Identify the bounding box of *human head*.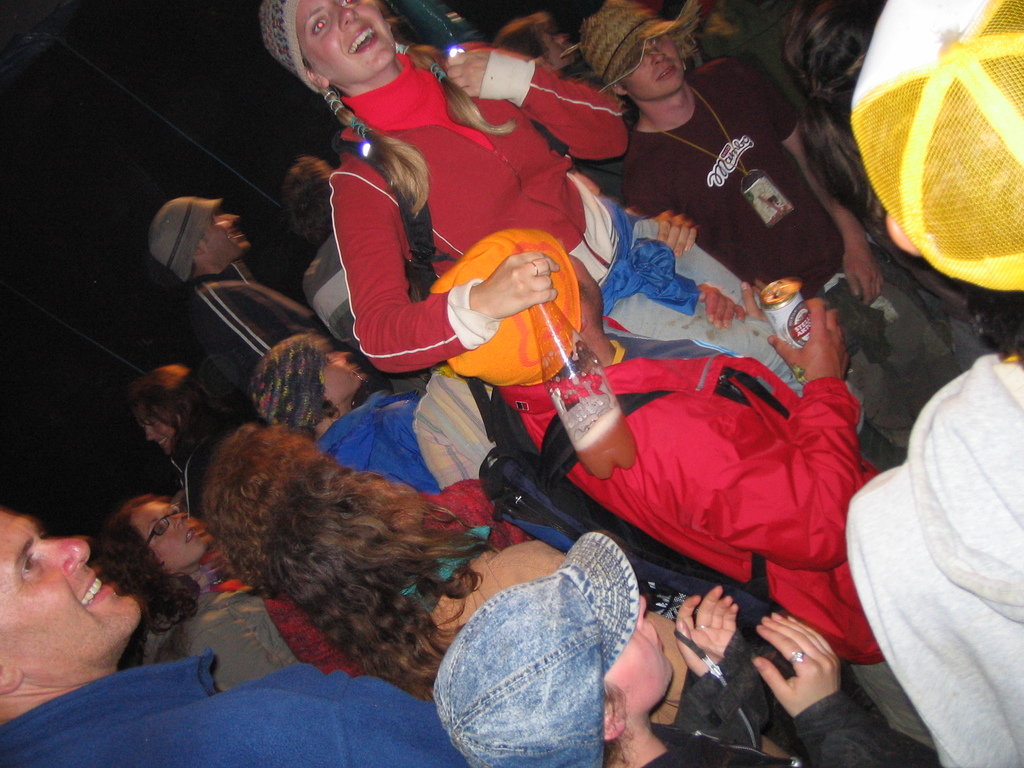
278 466 413 607.
